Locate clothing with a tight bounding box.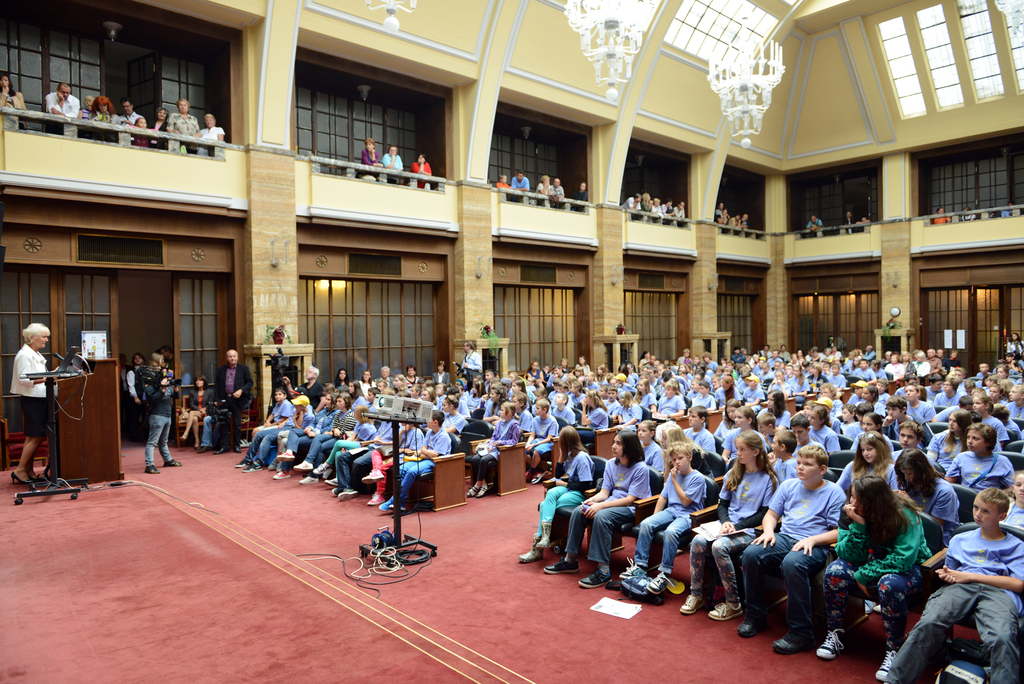
l=741, t=221, r=749, b=234.
